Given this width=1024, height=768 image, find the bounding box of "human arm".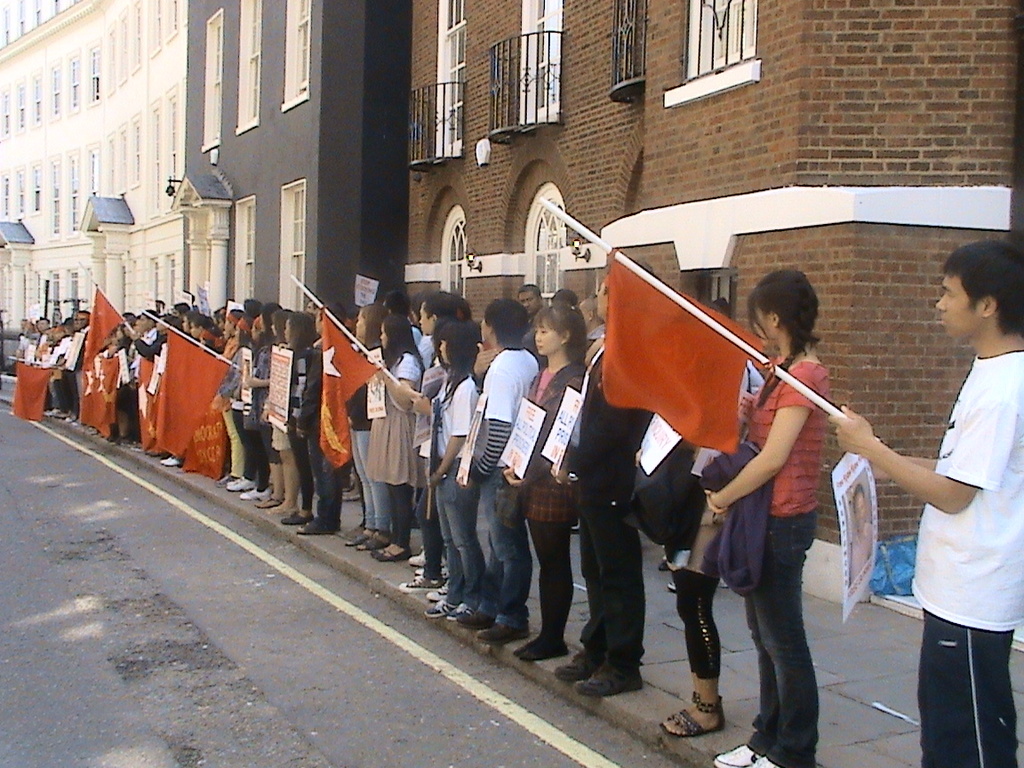
<bbox>412, 388, 429, 417</bbox>.
